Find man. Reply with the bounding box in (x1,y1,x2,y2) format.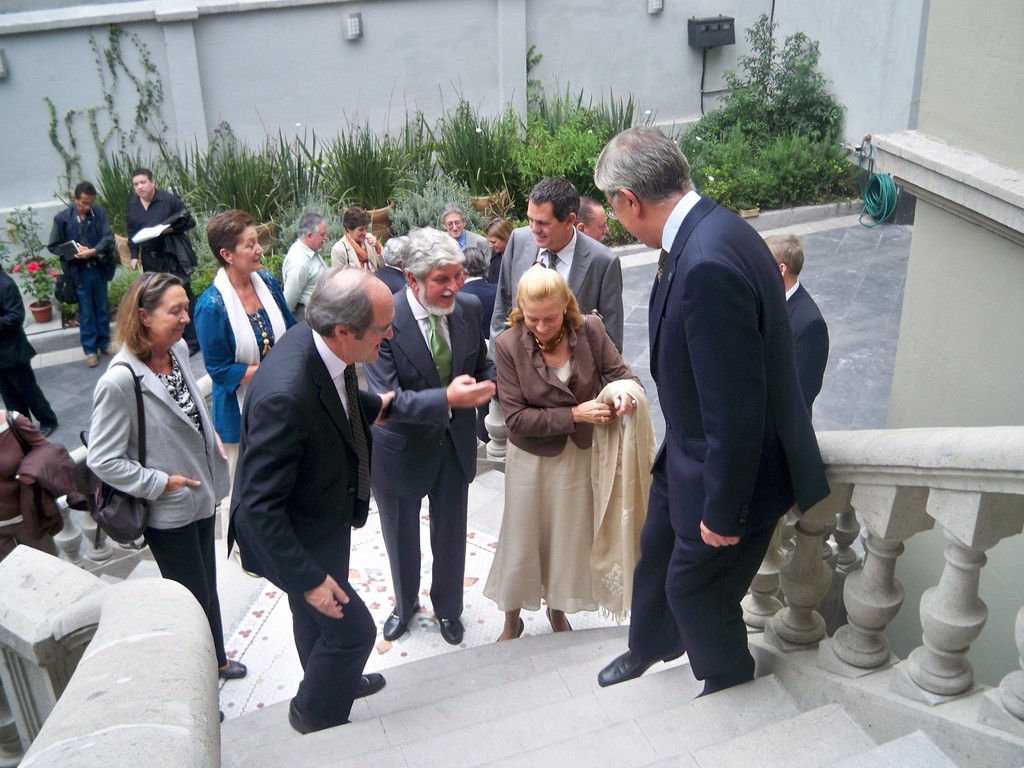
(573,197,611,243).
